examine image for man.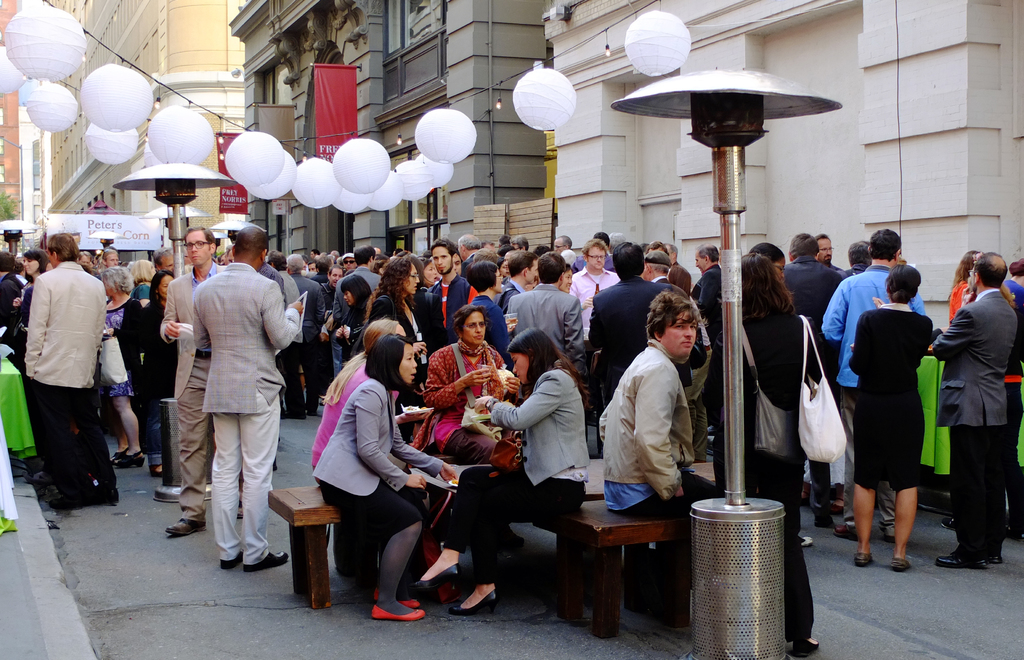
Examination result: (left=420, top=238, right=468, bottom=347).
